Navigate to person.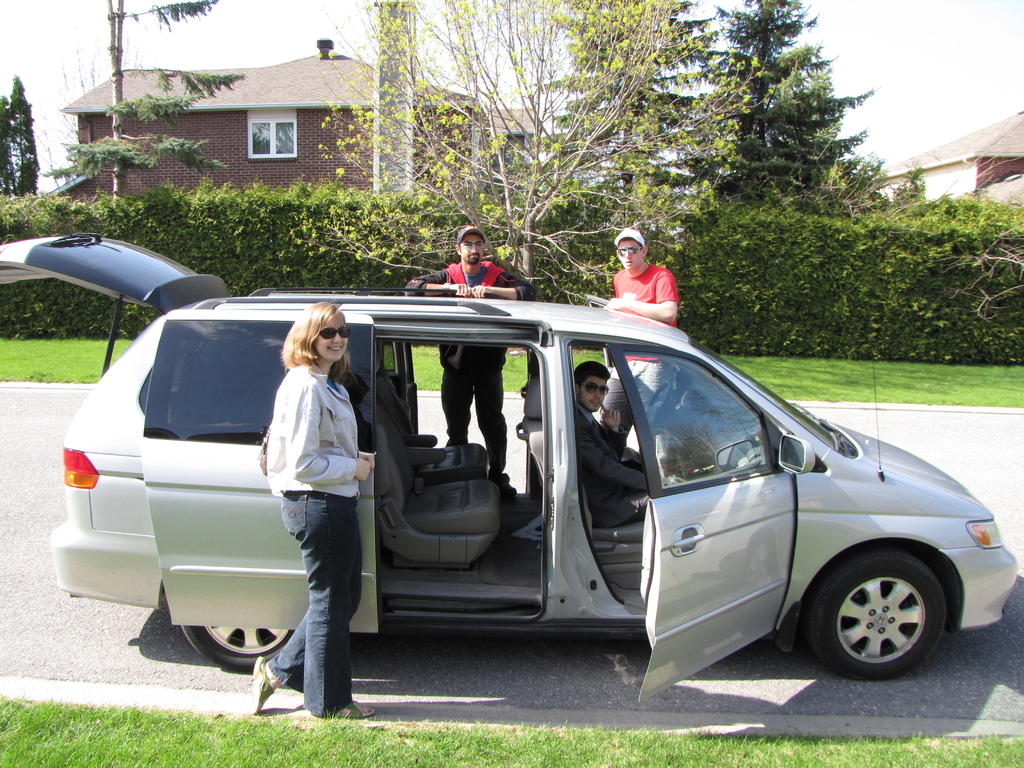
Navigation target: rect(573, 361, 644, 529).
